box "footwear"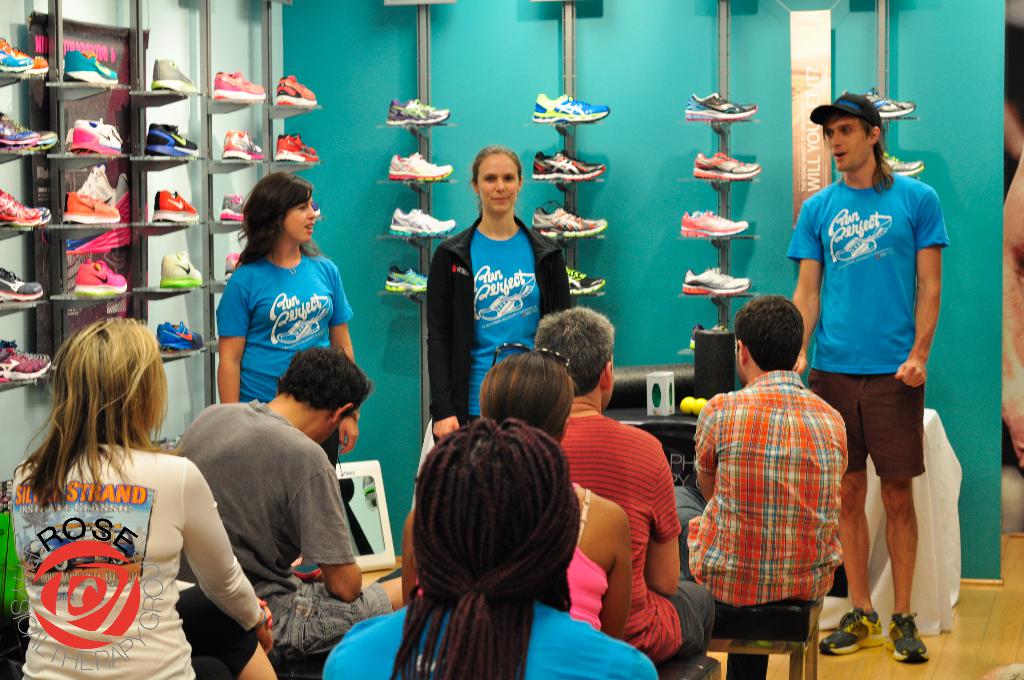
locate(0, 190, 51, 229)
